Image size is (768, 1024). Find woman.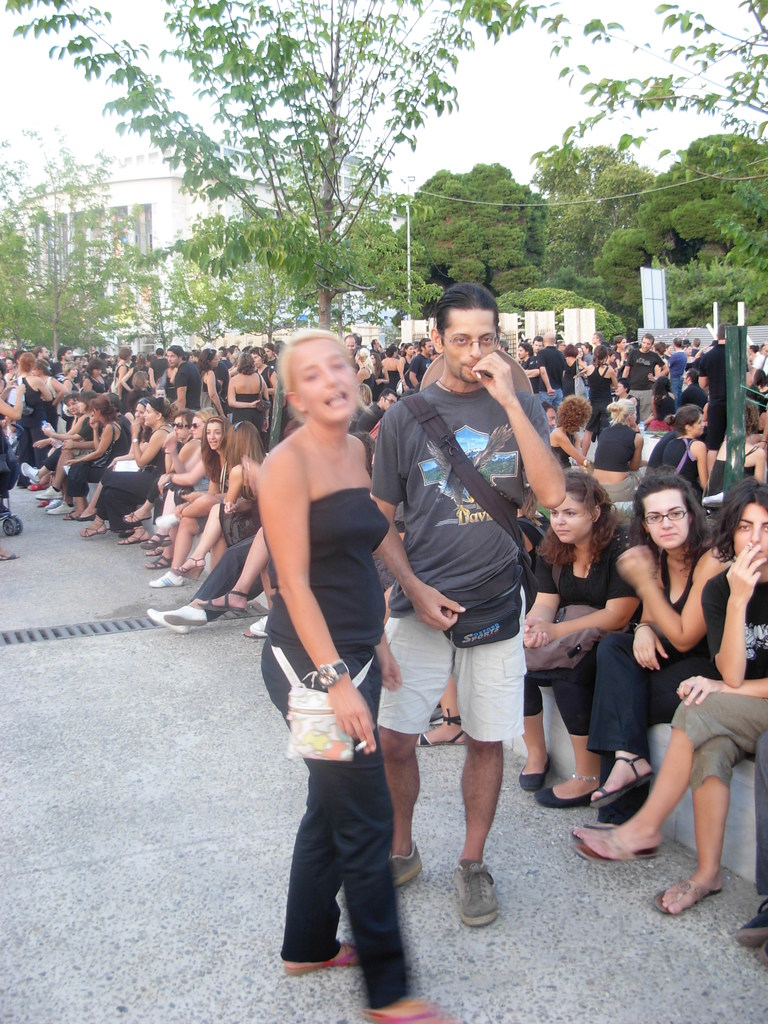
244,314,467,1023.
